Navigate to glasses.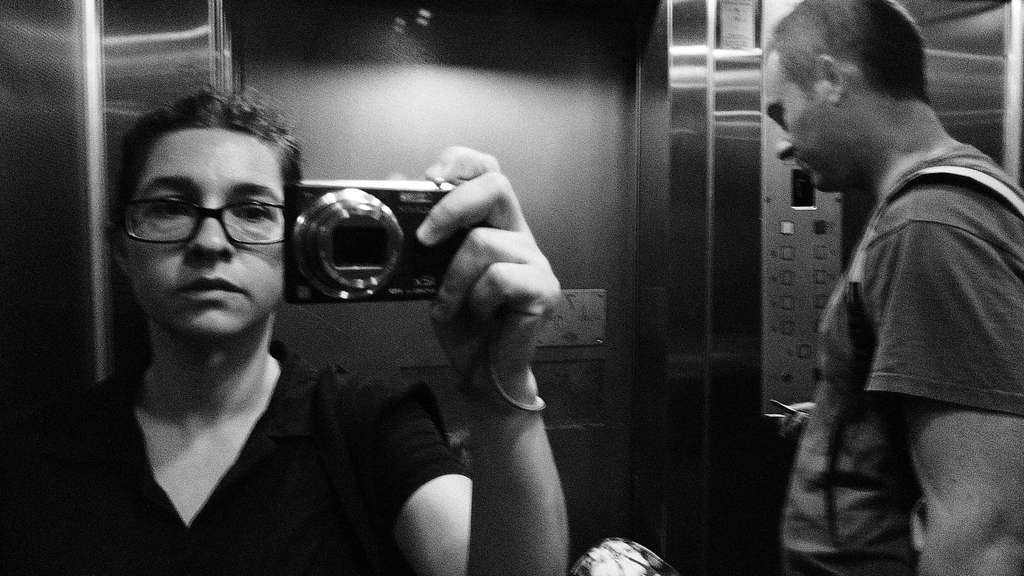
Navigation target: rect(115, 192, 291, 244).
